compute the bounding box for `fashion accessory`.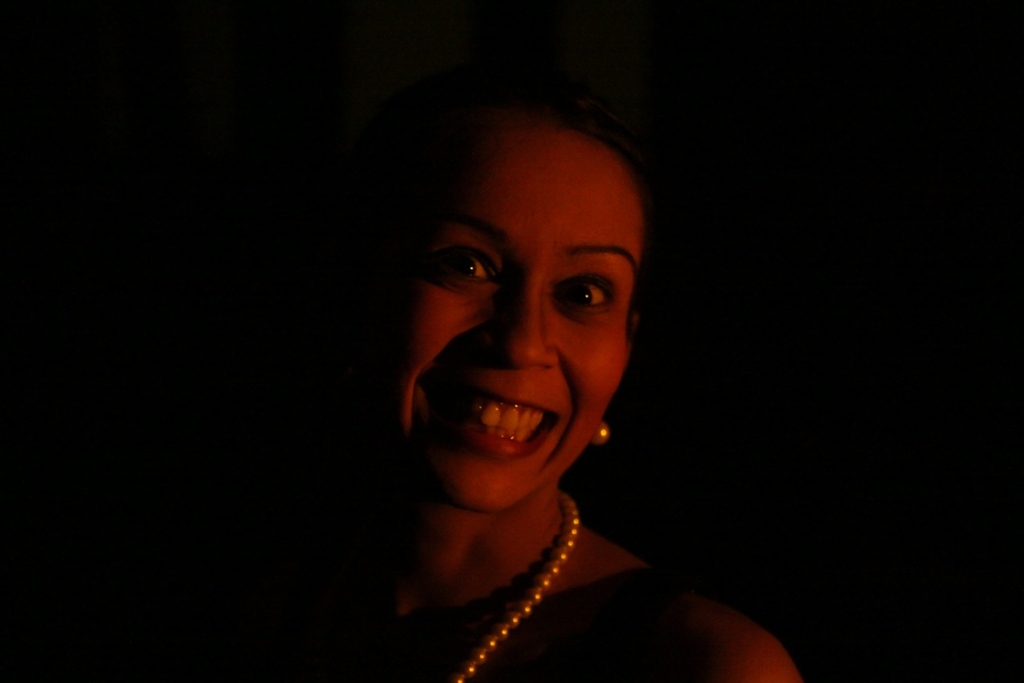
<bbox>449, 493, 582, 682</bbox>.
